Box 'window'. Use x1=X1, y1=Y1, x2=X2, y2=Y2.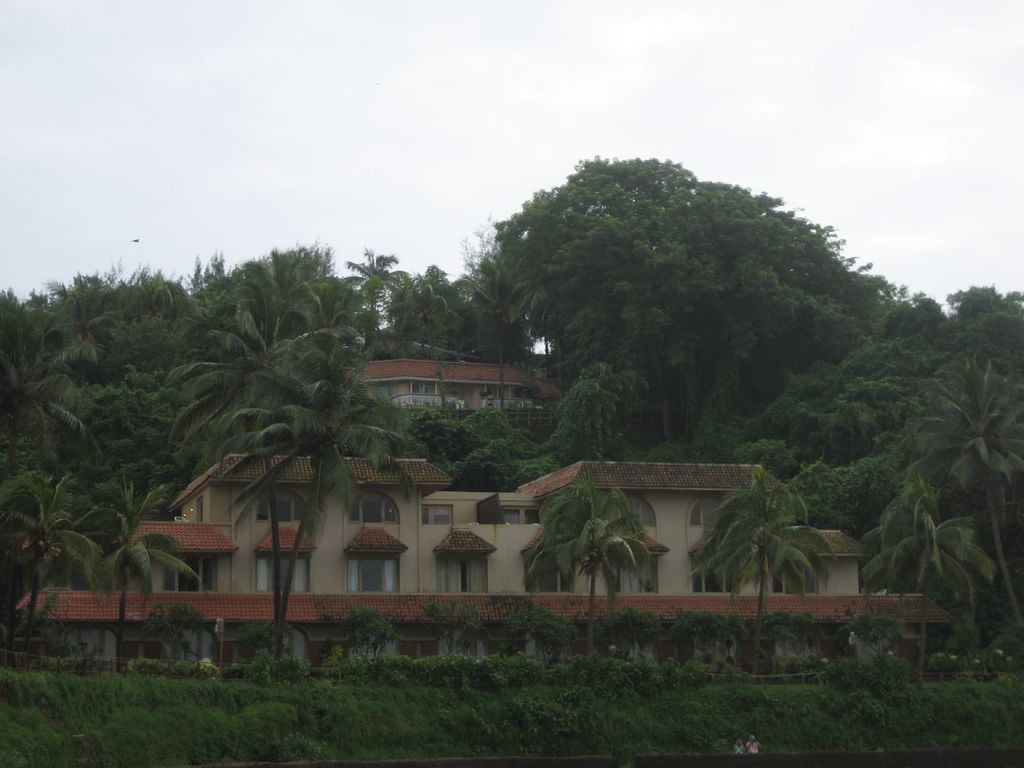
x1=255, y1=553, x2=313, y2=599.
